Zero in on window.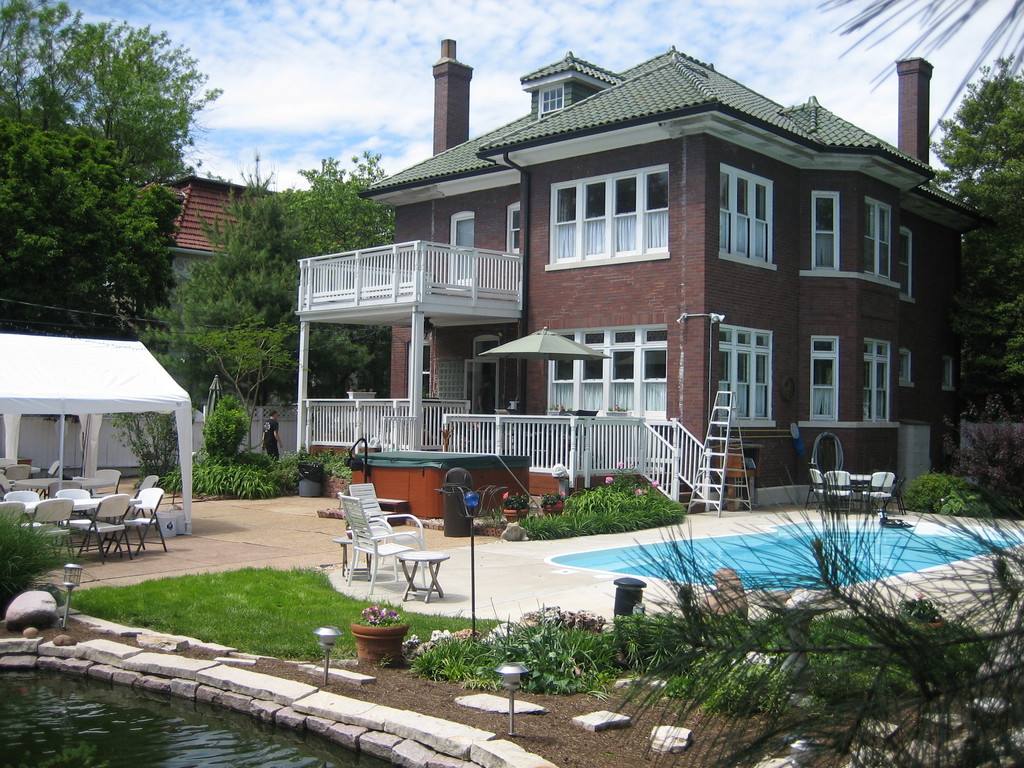
Zeroed in: bbox=[943, 352, 953, 394].
